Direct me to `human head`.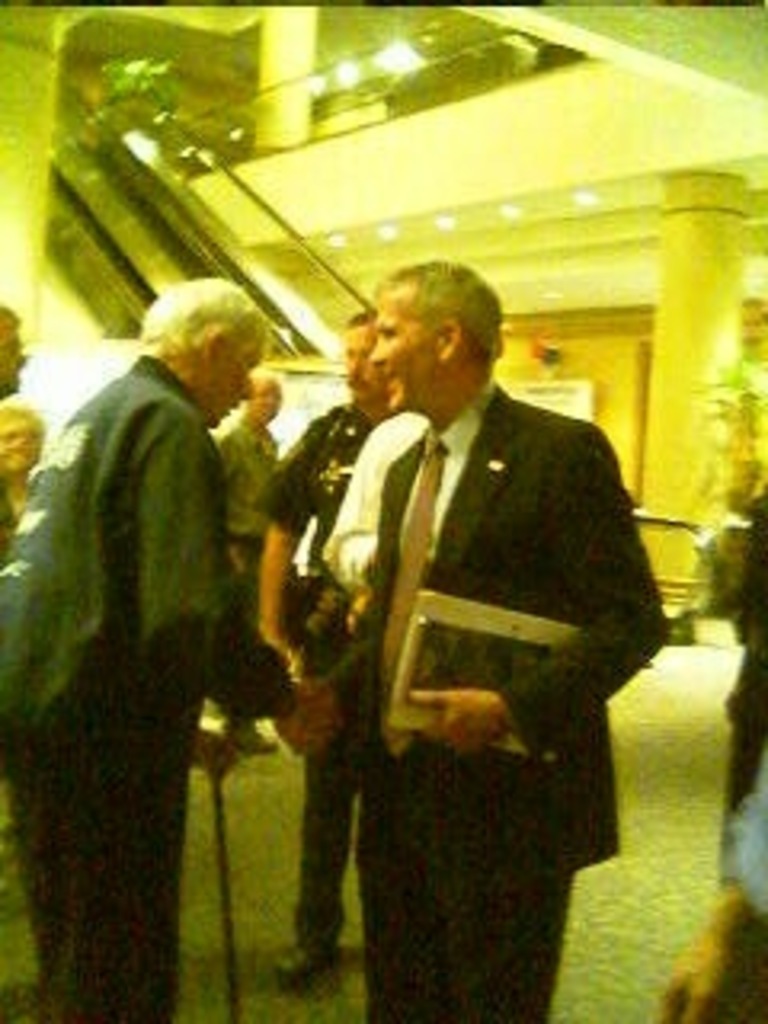
Direction: bbox(250, 365, 285, 429).
